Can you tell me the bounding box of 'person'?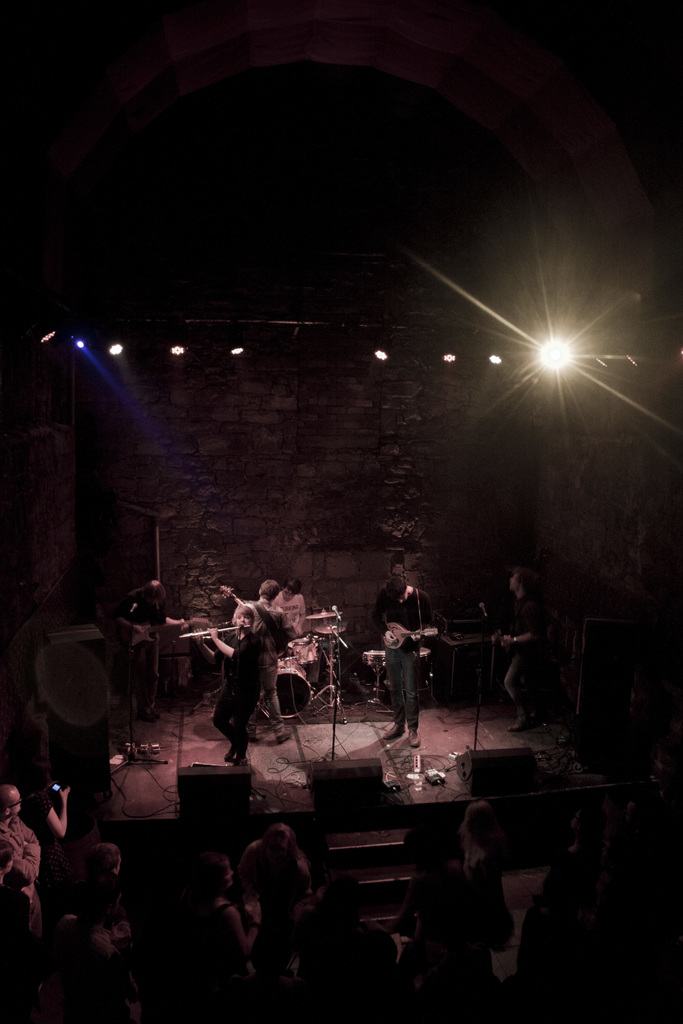
375/561/436/753.
